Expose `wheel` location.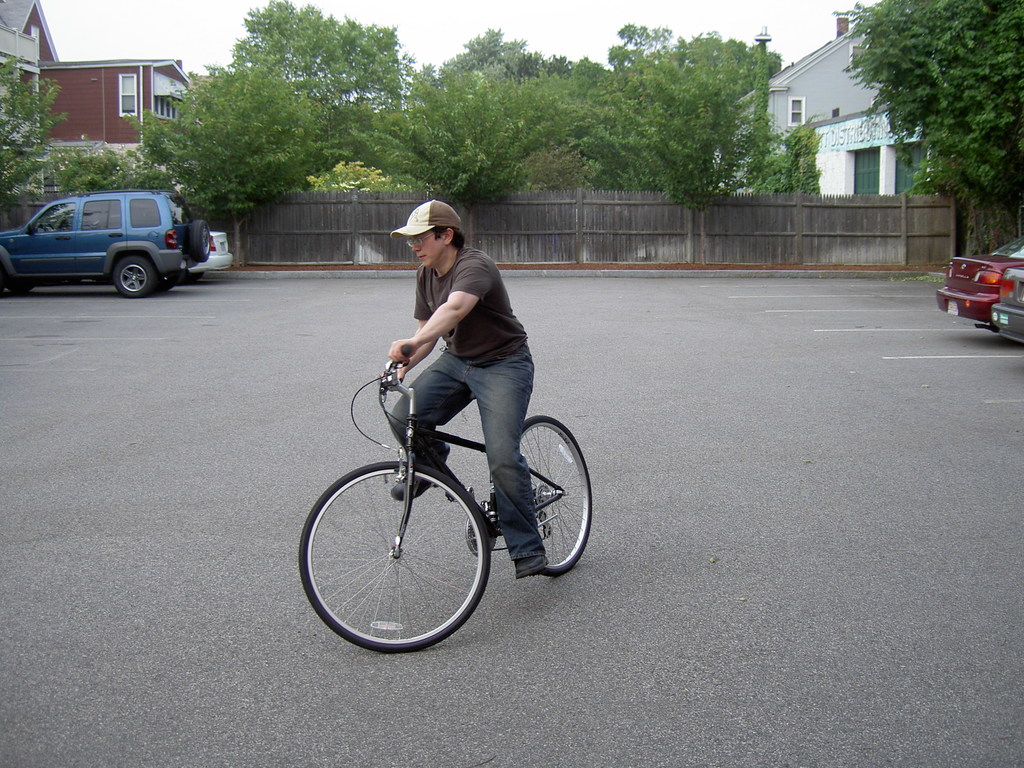
Exposed at {"x1": 517, "y1": 415, "x2": 589, "y2": 575}.
